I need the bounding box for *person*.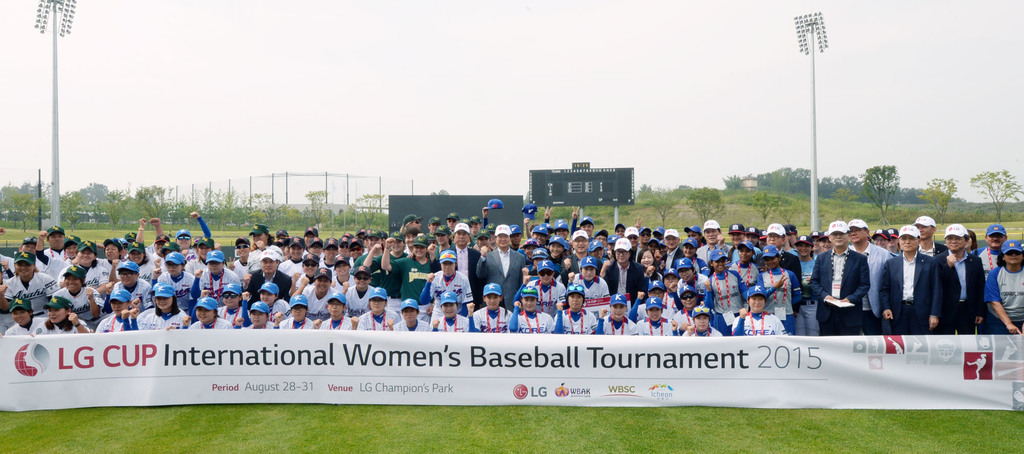
Here it is: [53,265,104,319].
